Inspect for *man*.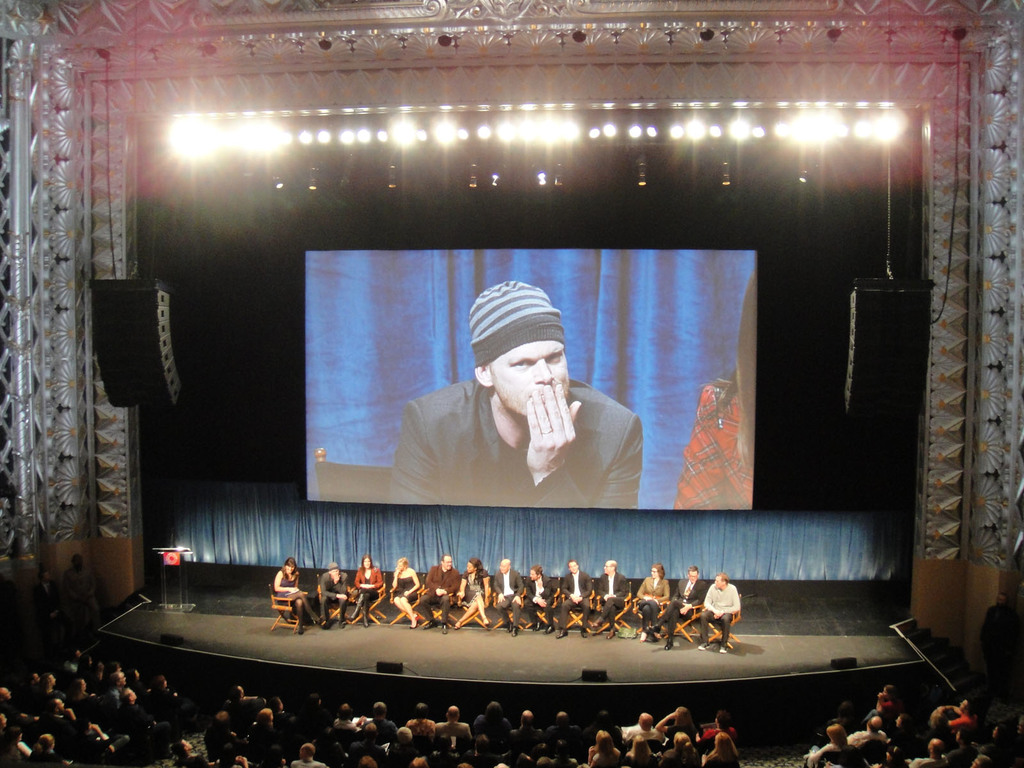
Inspection: pyautogui.locateOnScreen(36, 568, 65, 622).
